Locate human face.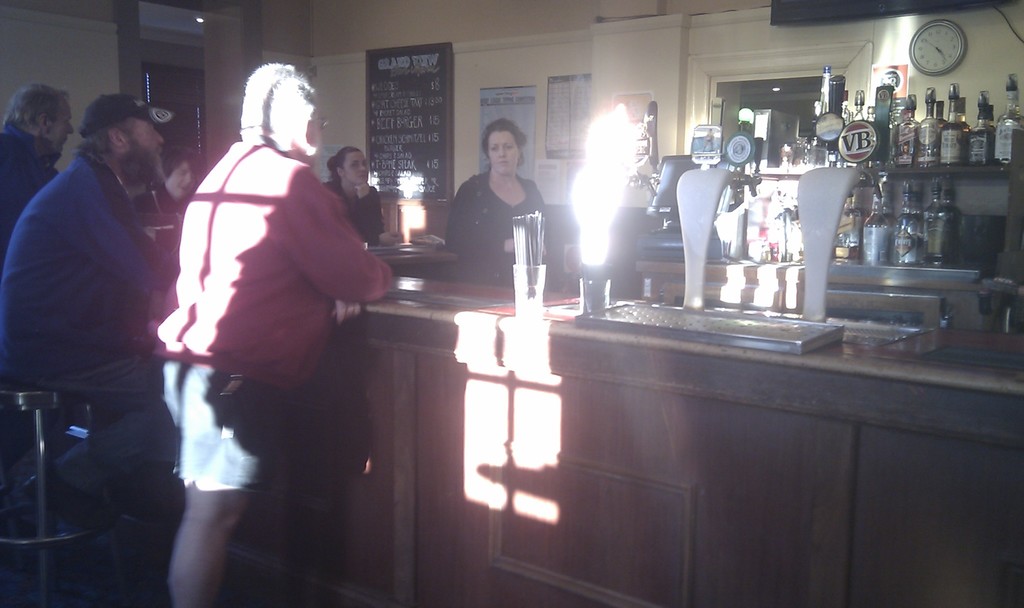
Bounding box: [left=170, top=159, right=191, bottom=196].
